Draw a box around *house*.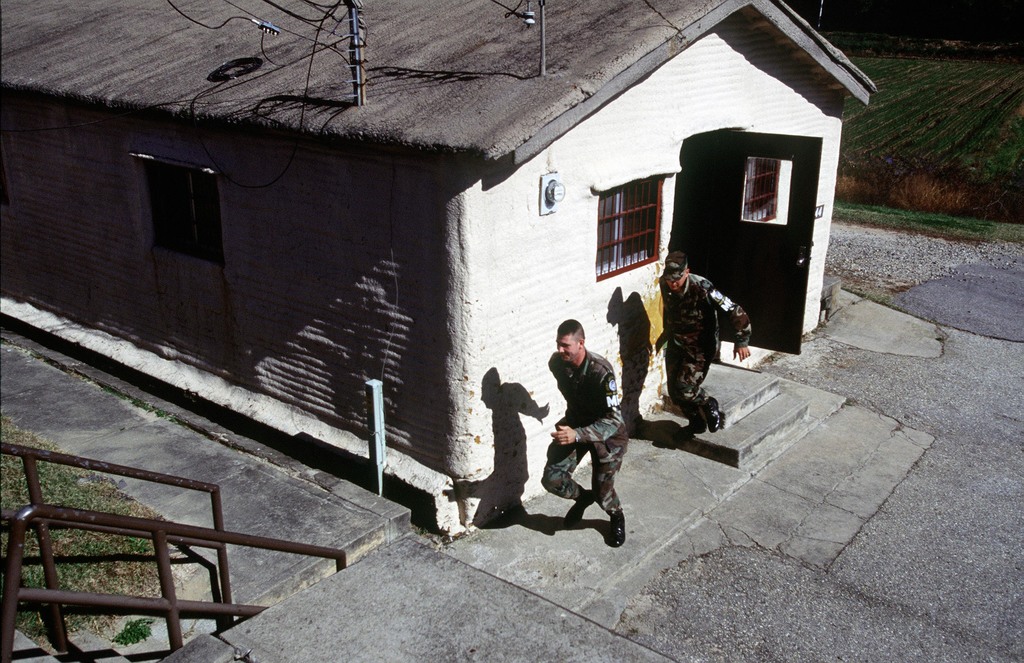
region(27, 0, 868, 559).
